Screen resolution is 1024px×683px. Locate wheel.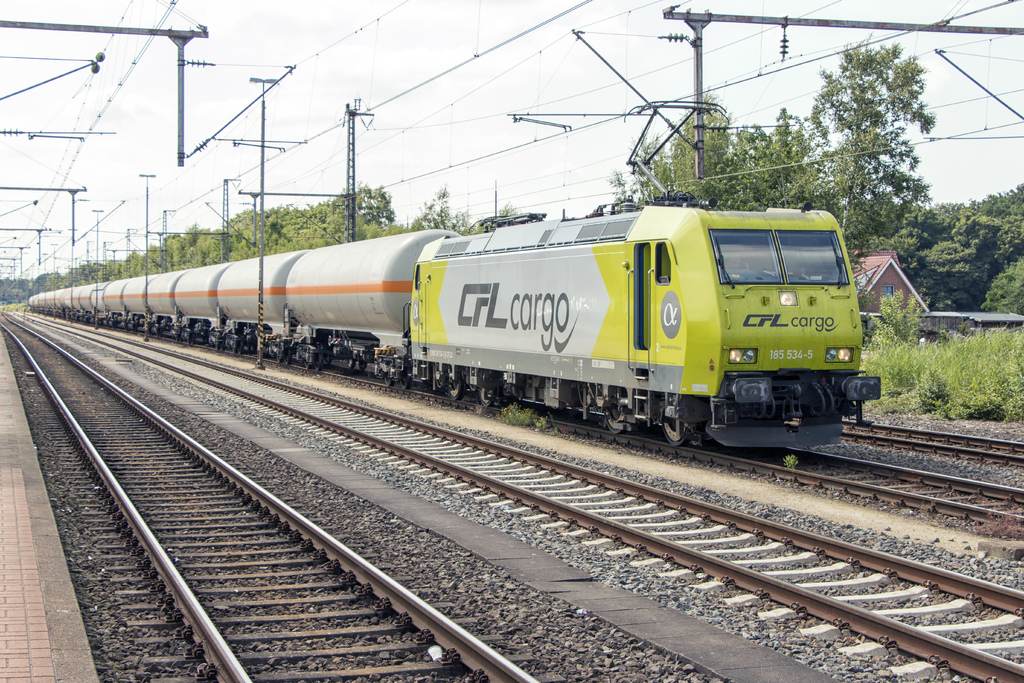
left=381, top=371, right=395, bottom=388.
